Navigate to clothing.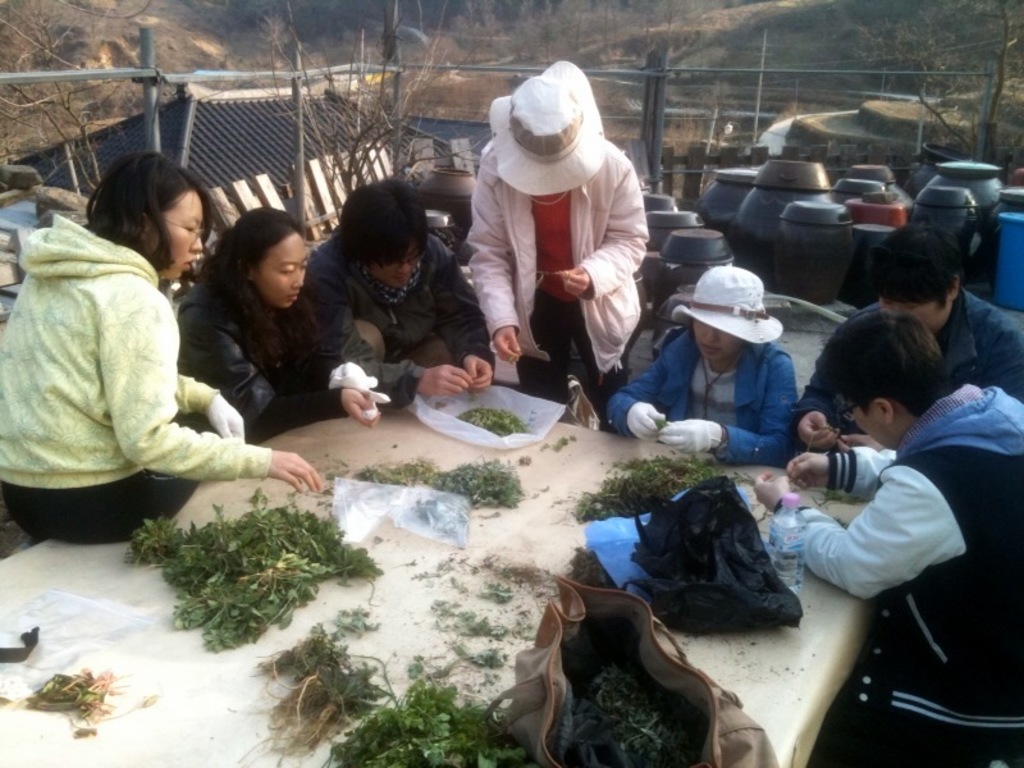
Navigation target: crop(307, 239, 493, 407).
